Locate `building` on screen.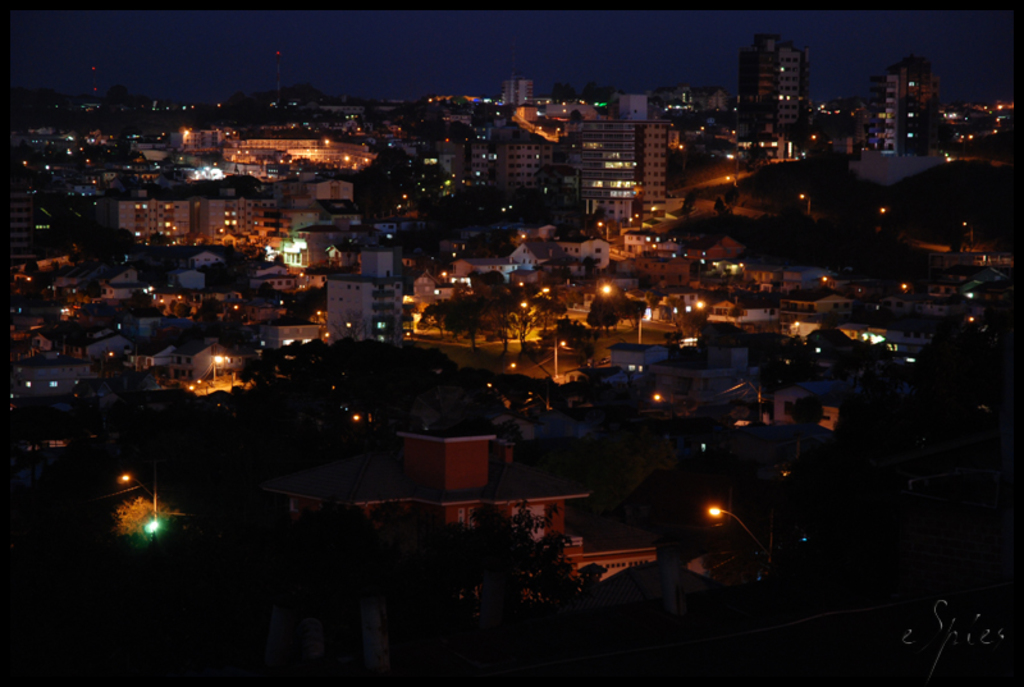
On screen at 123:196:265:247.
